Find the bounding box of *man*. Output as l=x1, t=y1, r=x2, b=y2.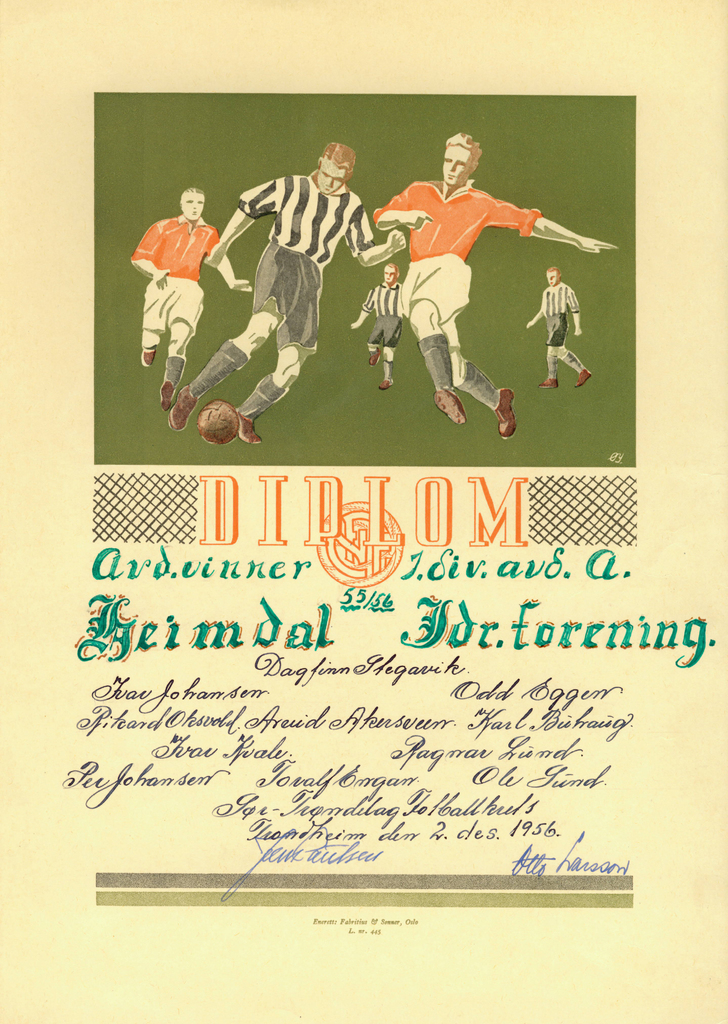
l=371, t=123, r=623, b=438.
